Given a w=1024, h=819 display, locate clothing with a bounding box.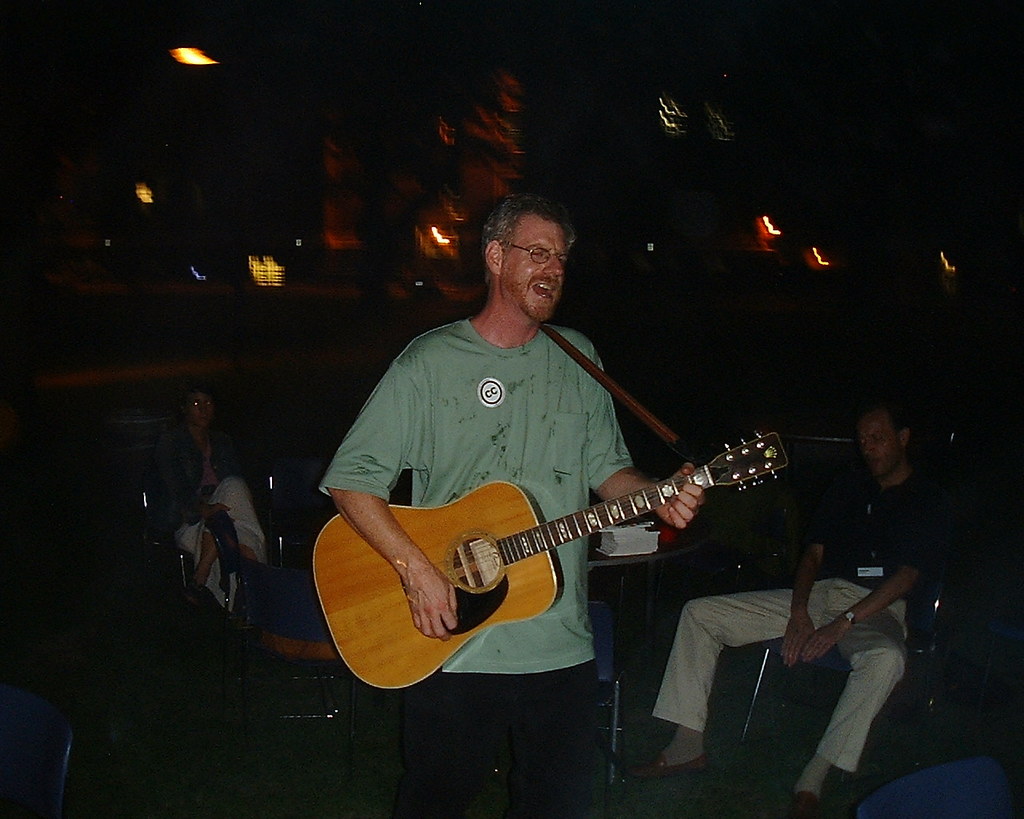
Located: Rect(649, 467, 940, 773).
